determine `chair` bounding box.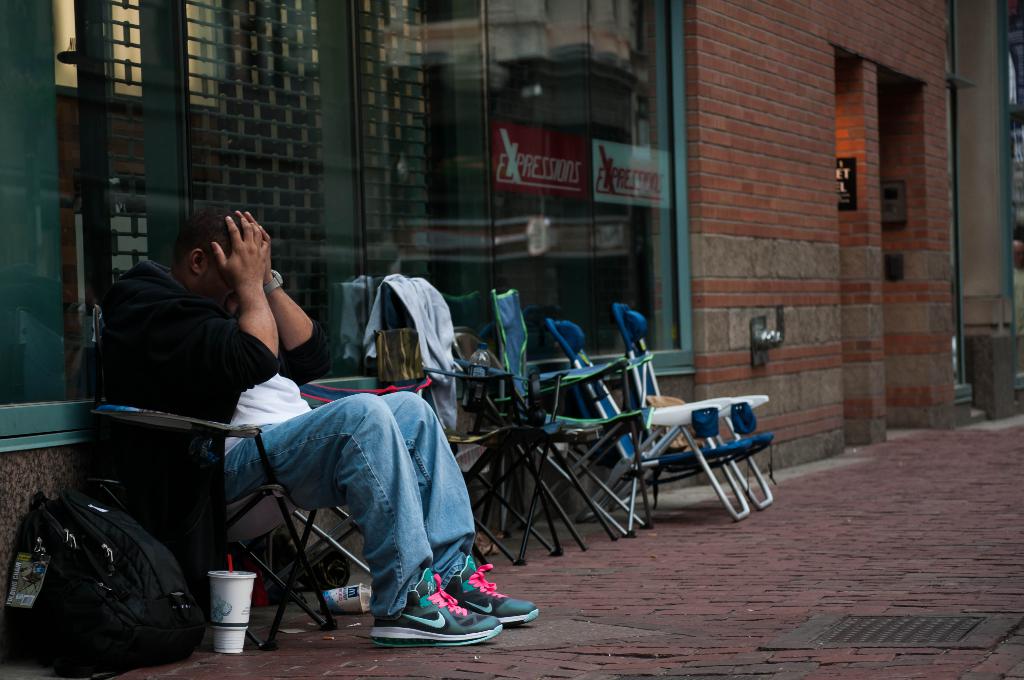
Determined: <box>535,325,746,524</box>.
